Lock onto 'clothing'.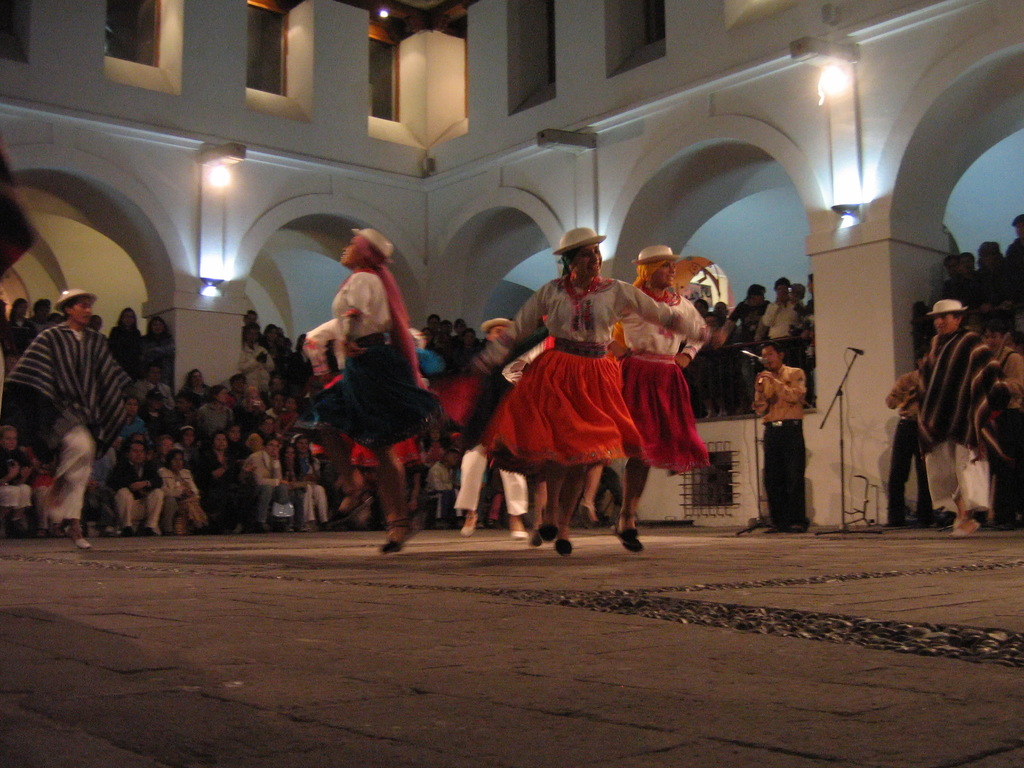
Locked: bbox(892, 322, 995, 519).
